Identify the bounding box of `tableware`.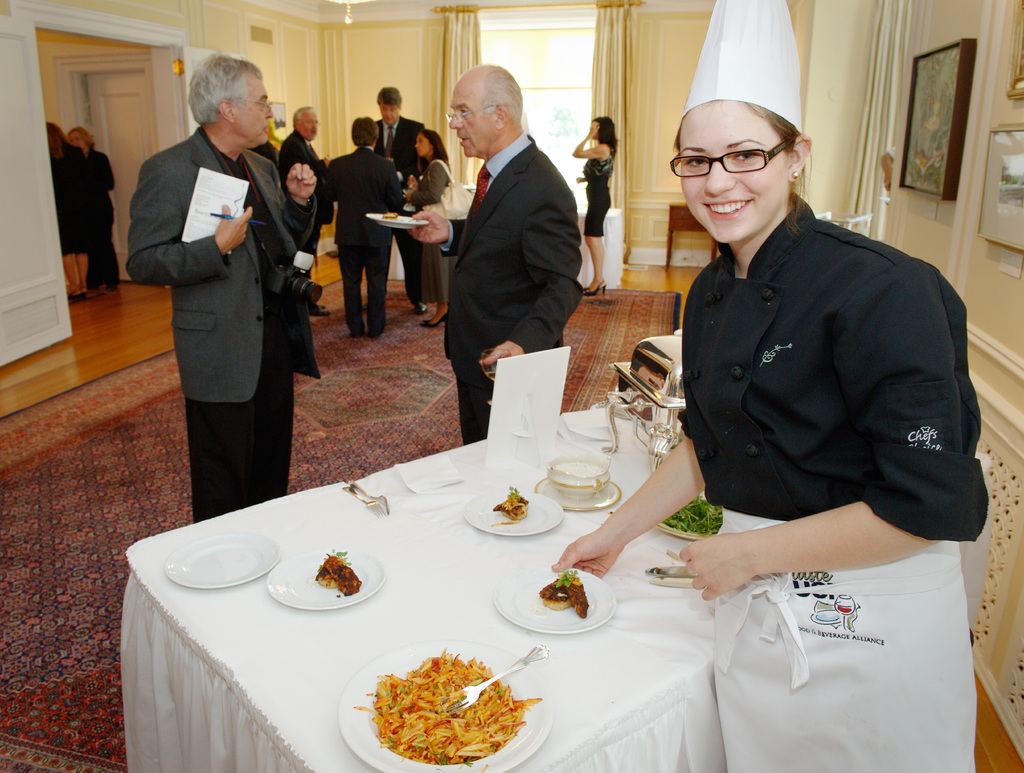
657 522 717 541.
